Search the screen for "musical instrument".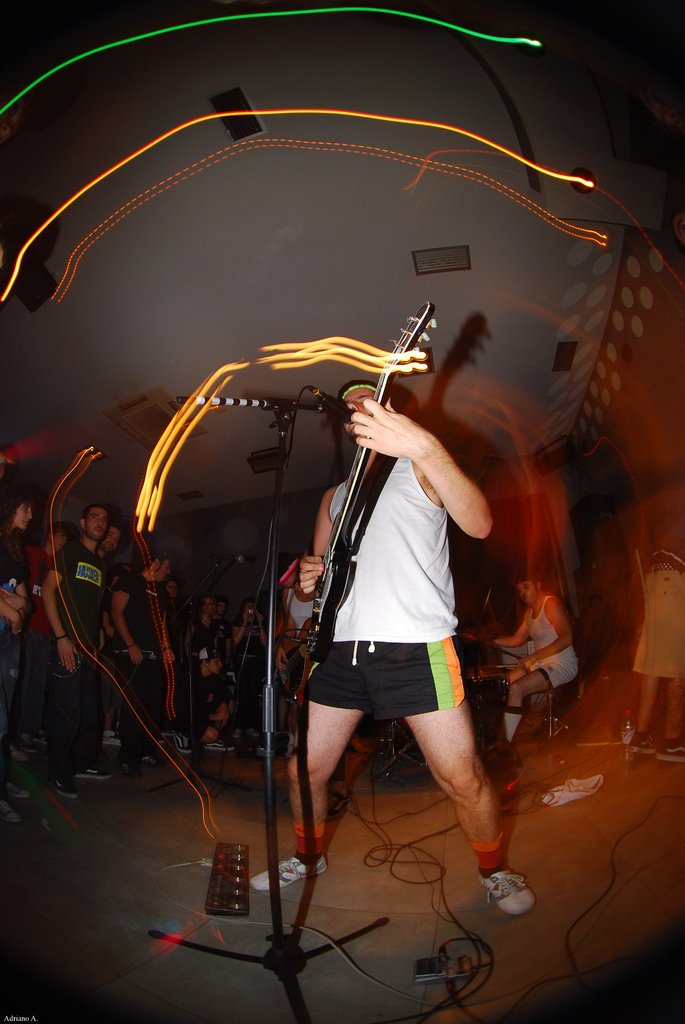
Found at <region>247, 304, 434, 744</region>.
